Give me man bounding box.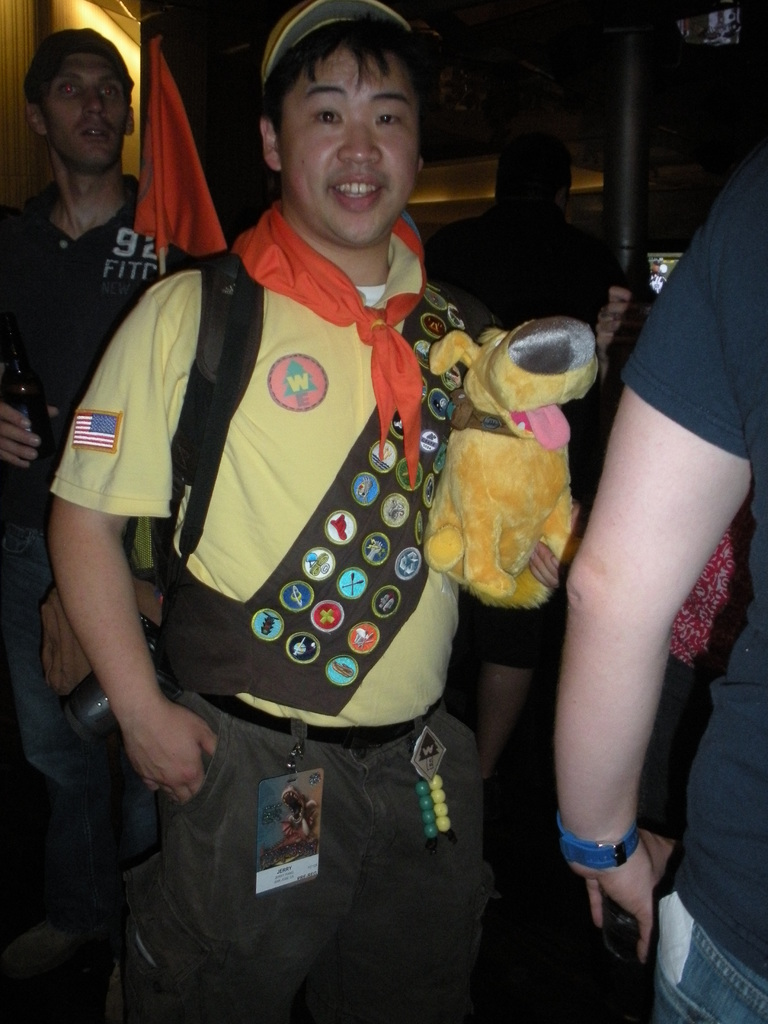
BBox(0, 25, 197, 785).
